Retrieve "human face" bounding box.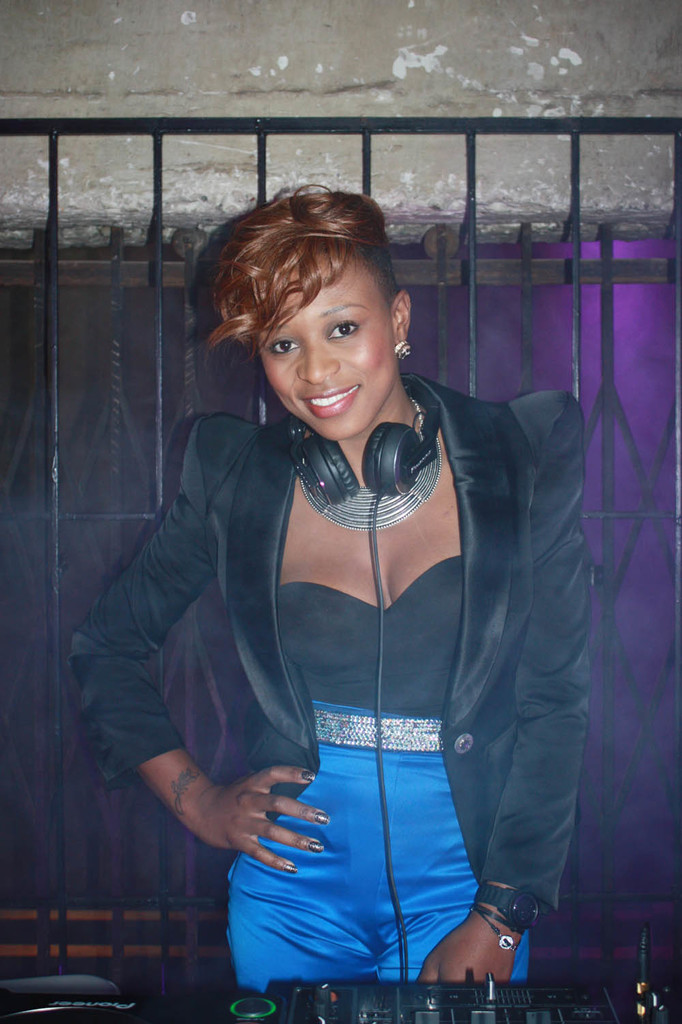
Bounding box: left=255, top=262, right=398, bottom=438.
